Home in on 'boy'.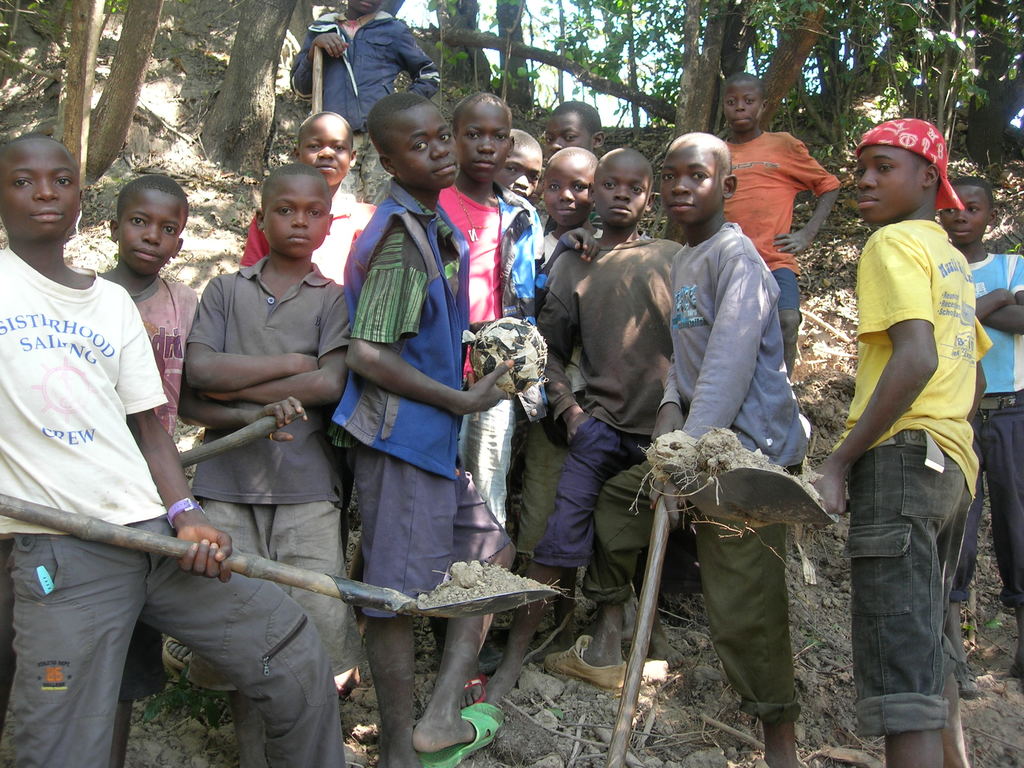
Homed in at BBox(184, 164, 353, 767).
